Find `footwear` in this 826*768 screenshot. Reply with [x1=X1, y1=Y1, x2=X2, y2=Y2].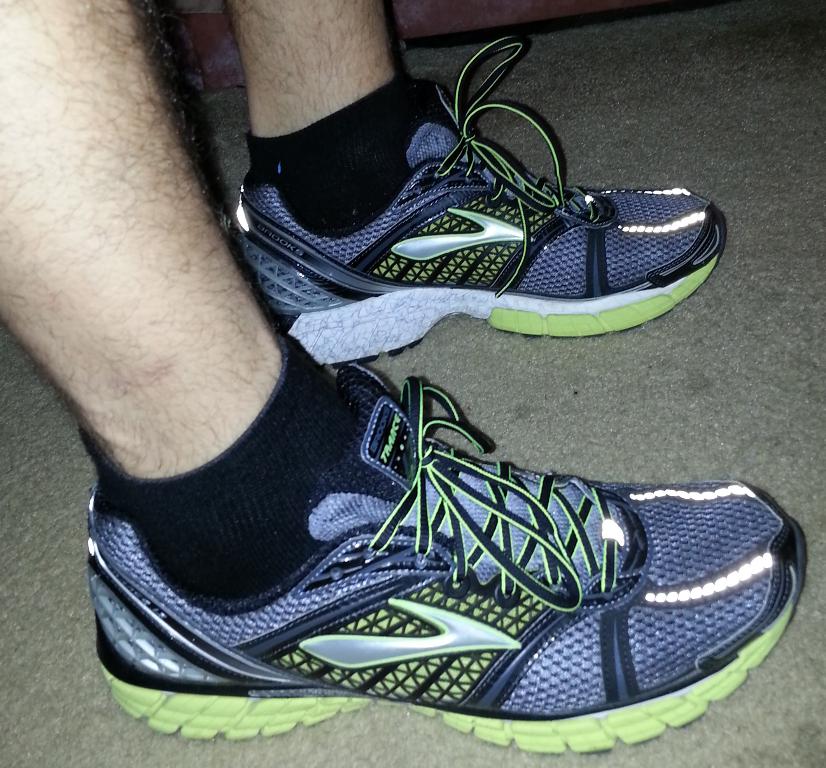
[x1=232, y1=37, x2=732, y2=373].
